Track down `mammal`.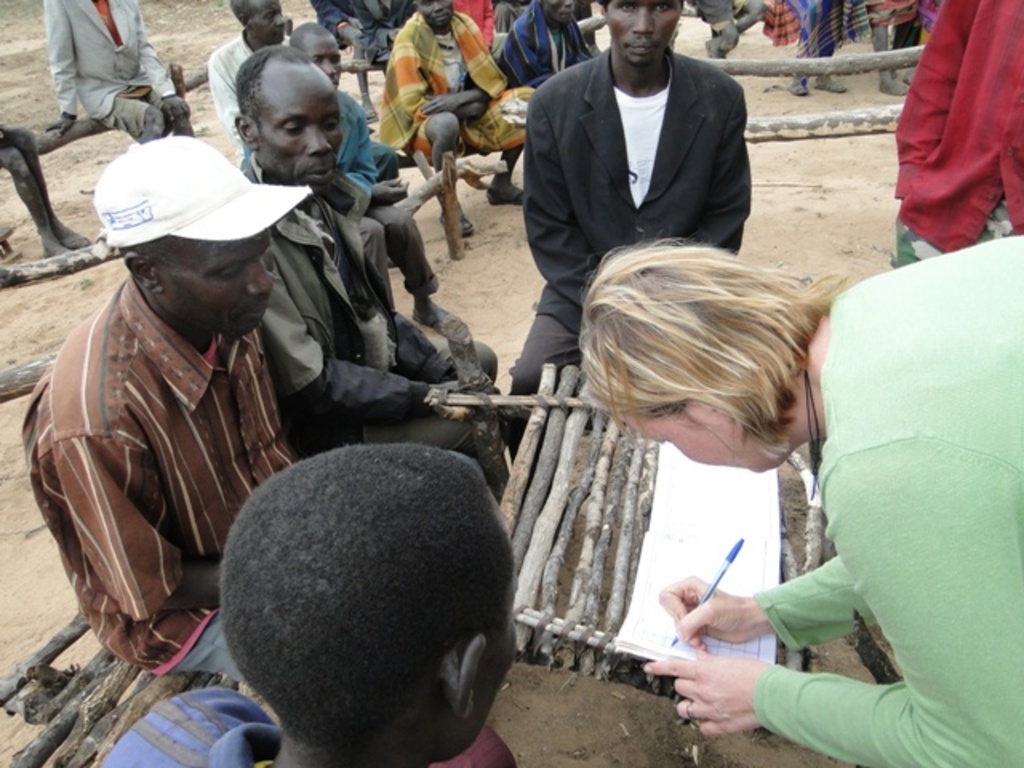
Tracked to x1=315 y1=0 x2=410 y2=67.
